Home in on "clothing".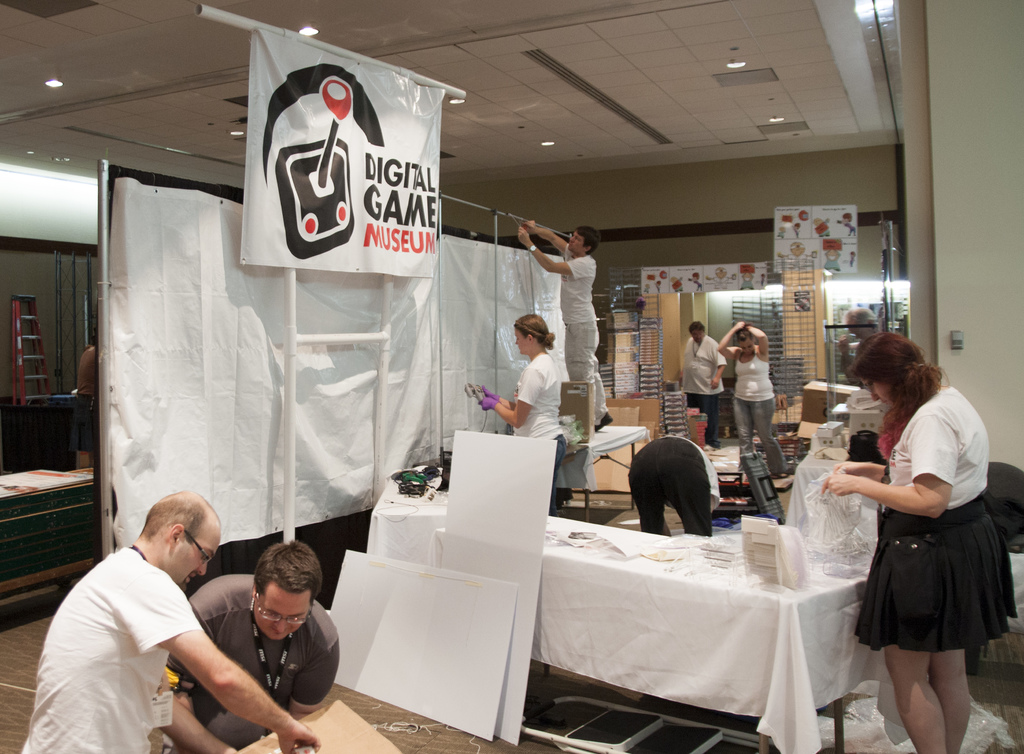
Homed in at 732/340/792/474.
